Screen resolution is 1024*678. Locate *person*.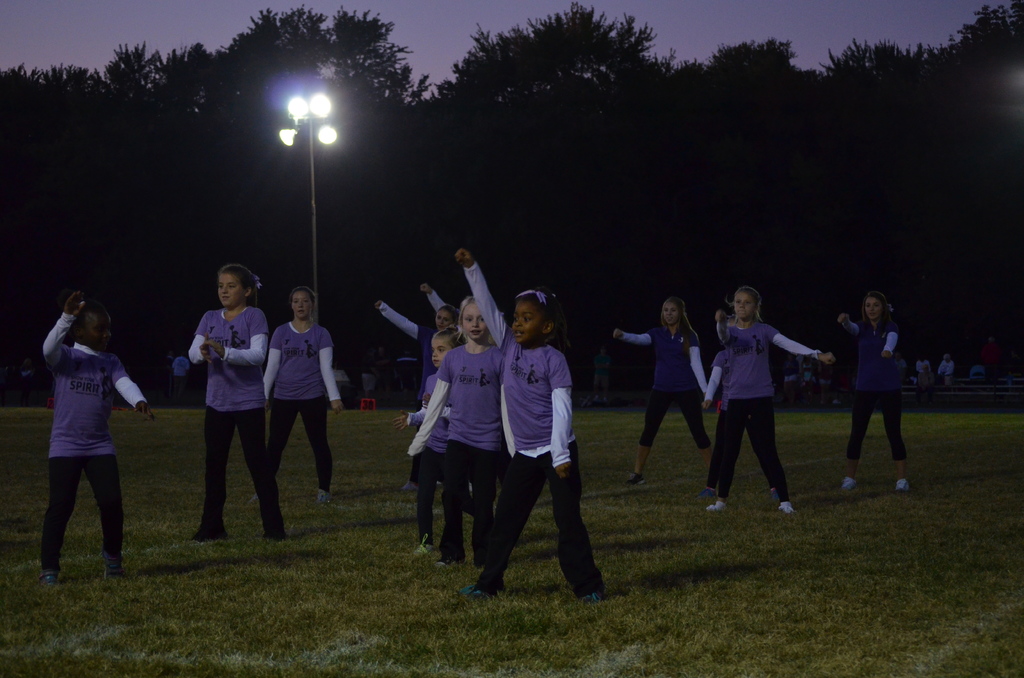
locate(938, 351, 952, 385).
